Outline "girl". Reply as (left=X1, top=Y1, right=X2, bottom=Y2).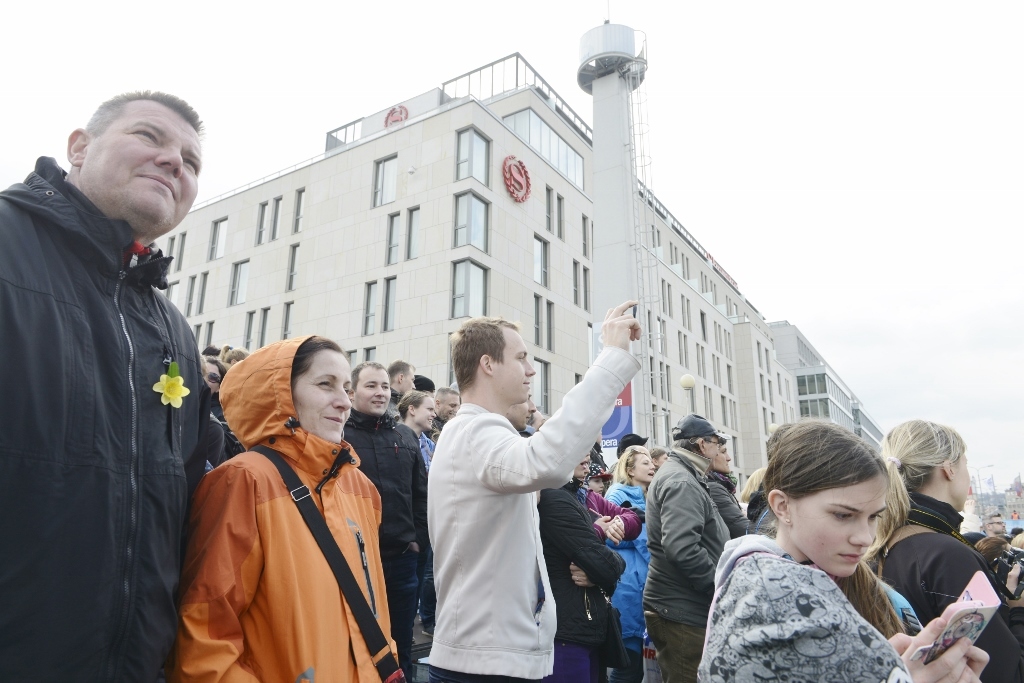
(left=698, top=421, right=987, bottom=682).
